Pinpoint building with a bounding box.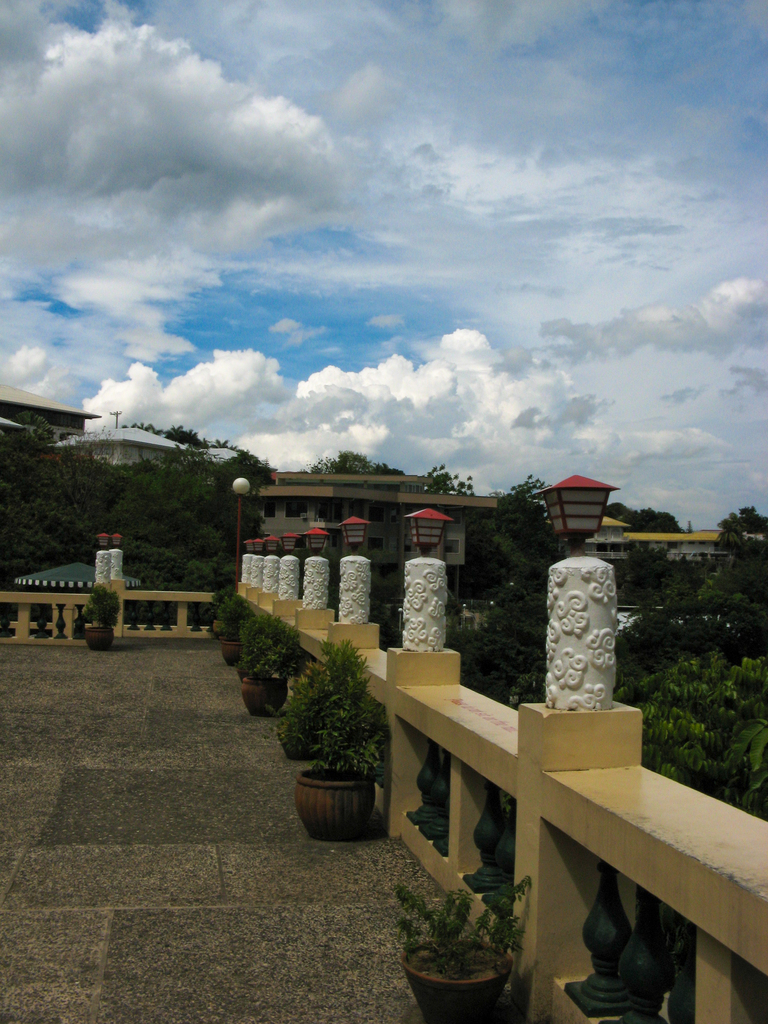
<box>0,383,105,442</box>.
